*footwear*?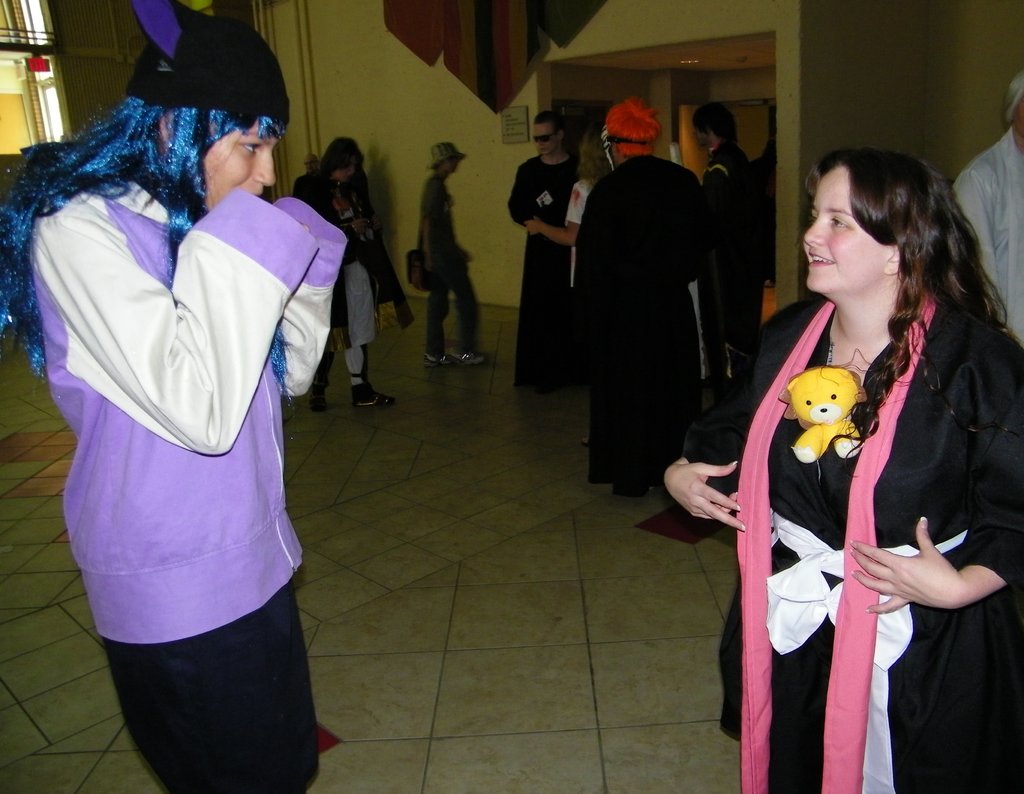
select_region(311, 386, 334, 413)
